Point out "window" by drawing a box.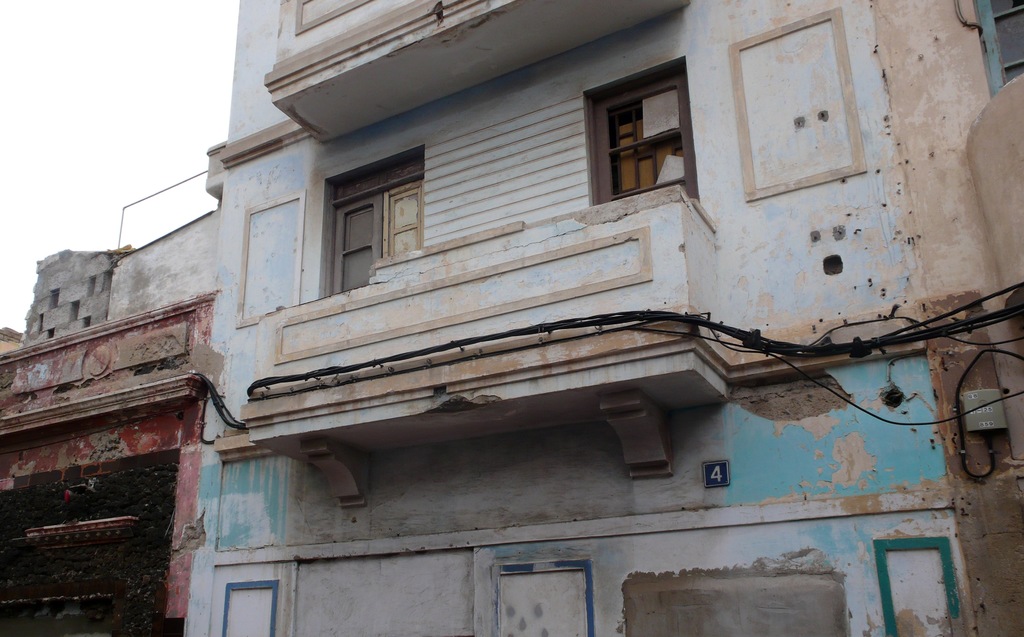
(x1=584, y1=57, x2=689, y2=208).
